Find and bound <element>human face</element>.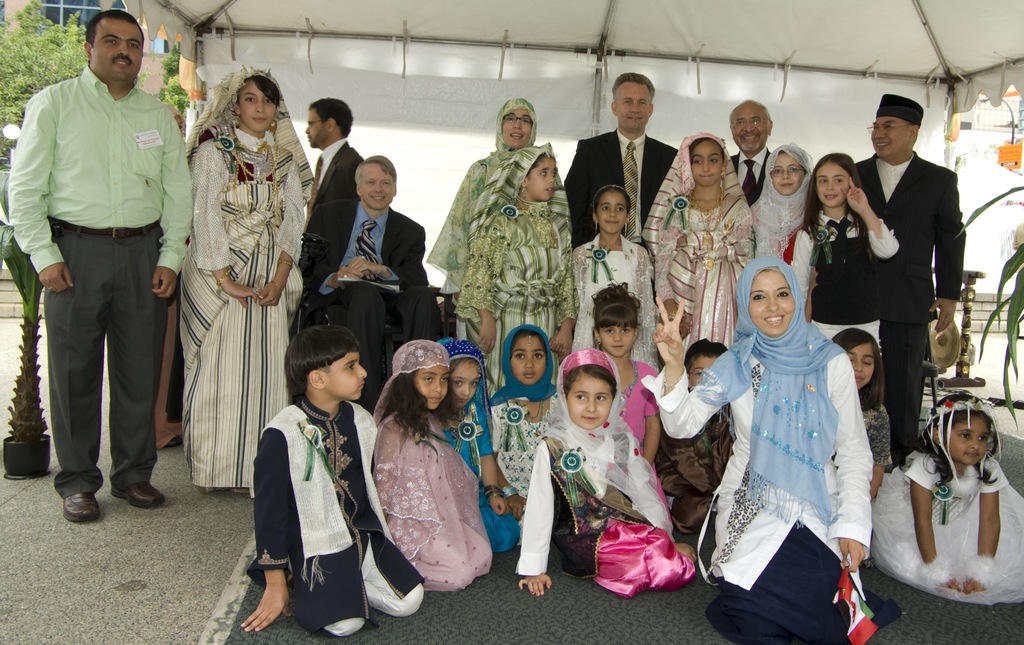
Bound: bbox=(692, 140, 726, 181).
